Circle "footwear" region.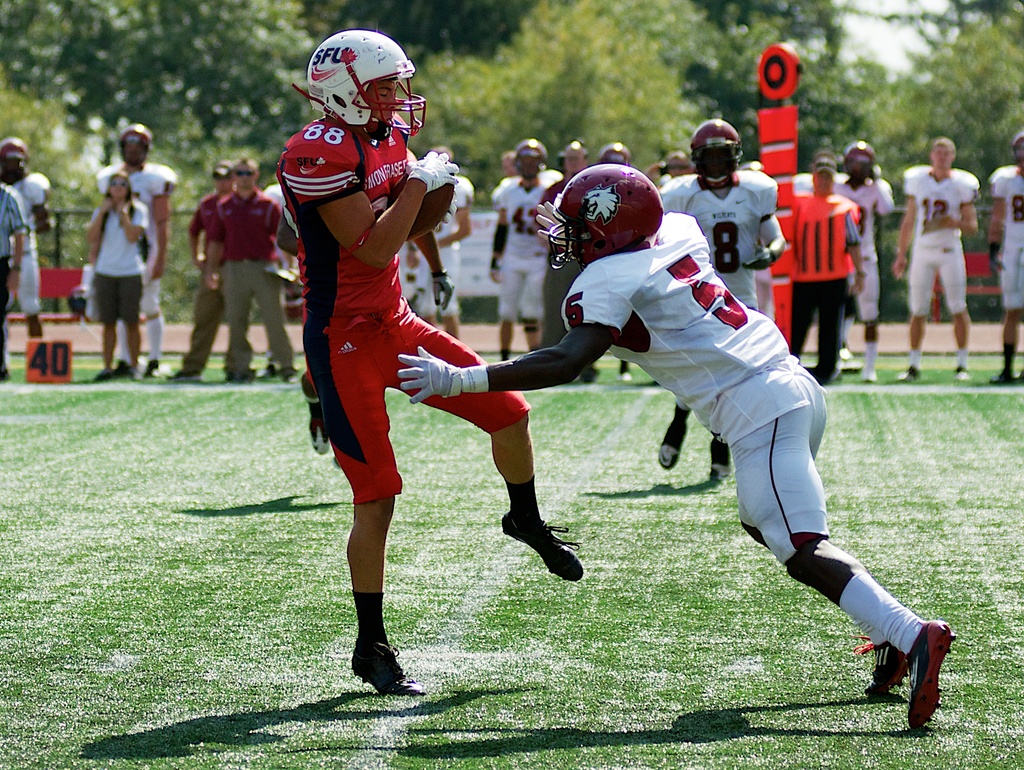
Region: left=707, top=436, right=733, bottom=483.
